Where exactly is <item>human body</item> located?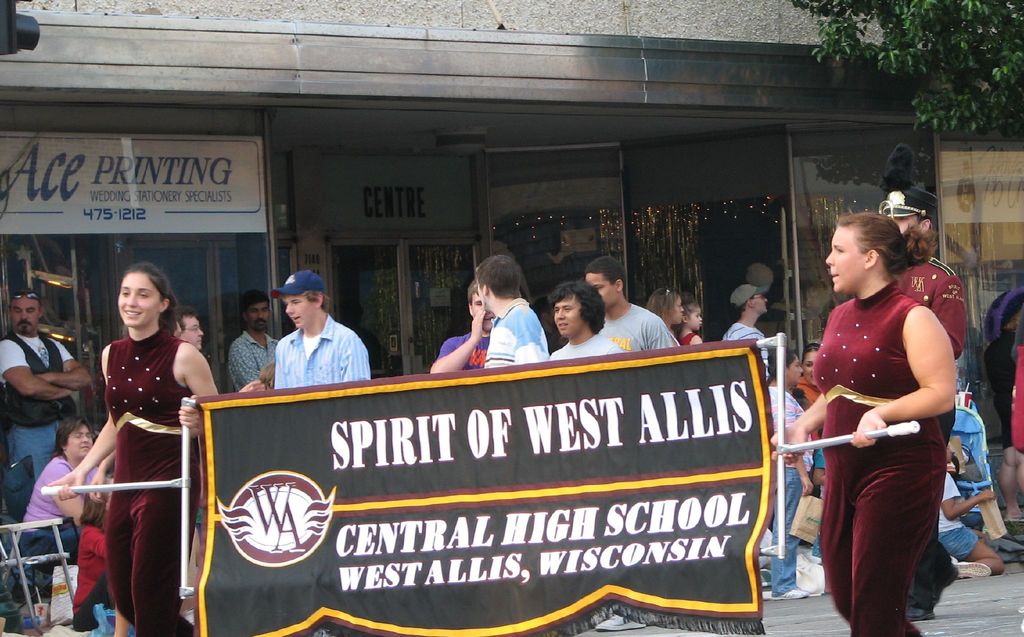
Its bounding box is [225, 285, 284, 396].
